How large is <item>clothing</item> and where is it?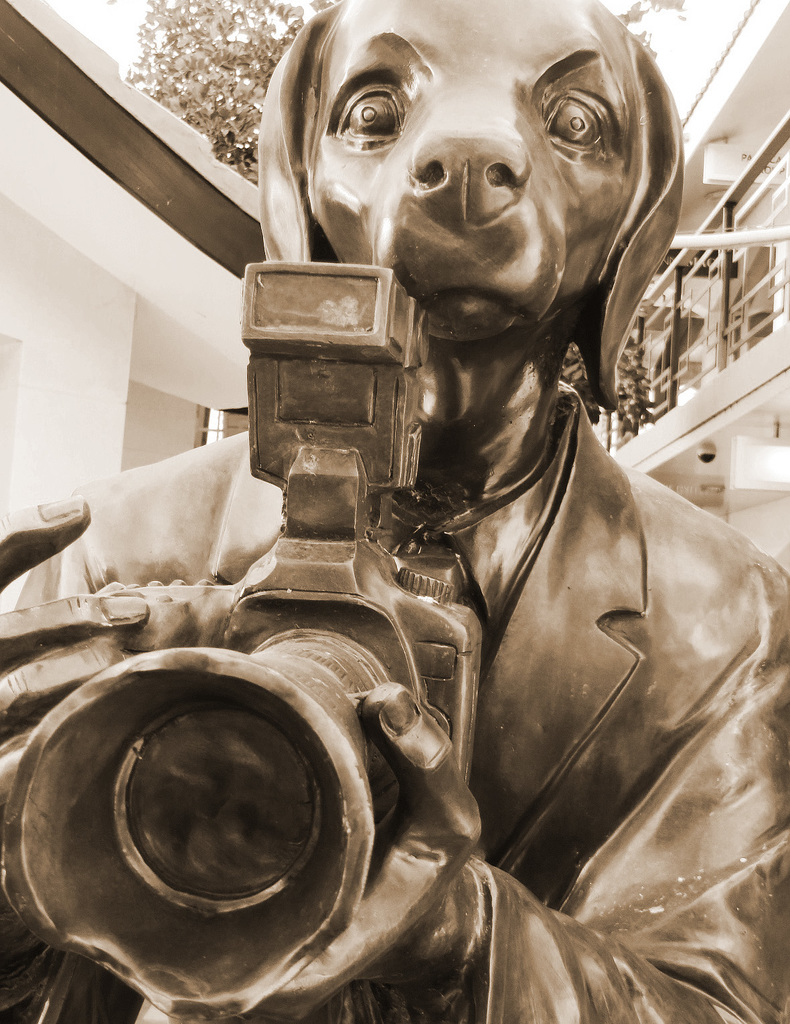
Bounding box: select_region(3, 367, 789, 1023).
